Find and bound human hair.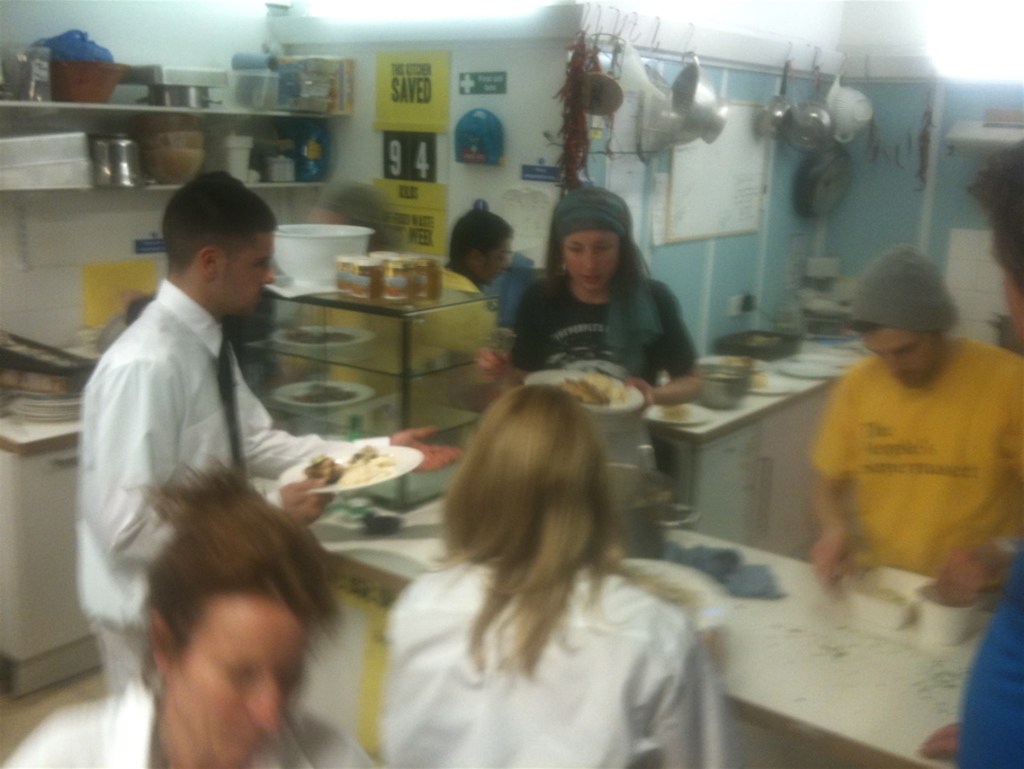
Bound: box=[123, 455, 345, 688].
